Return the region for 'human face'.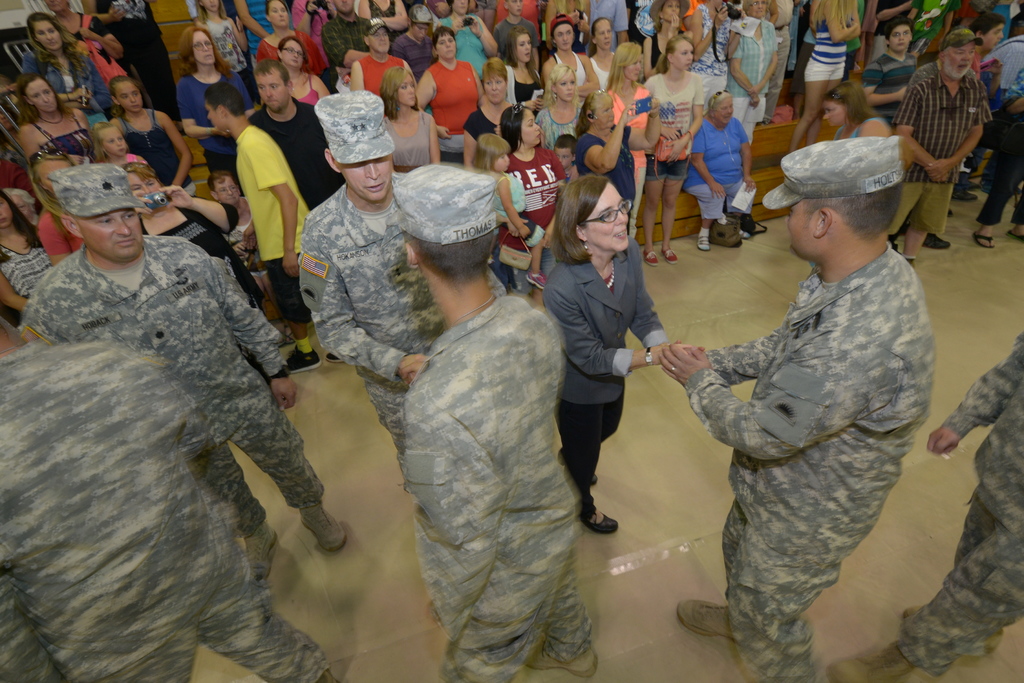
554,17,573,52.
